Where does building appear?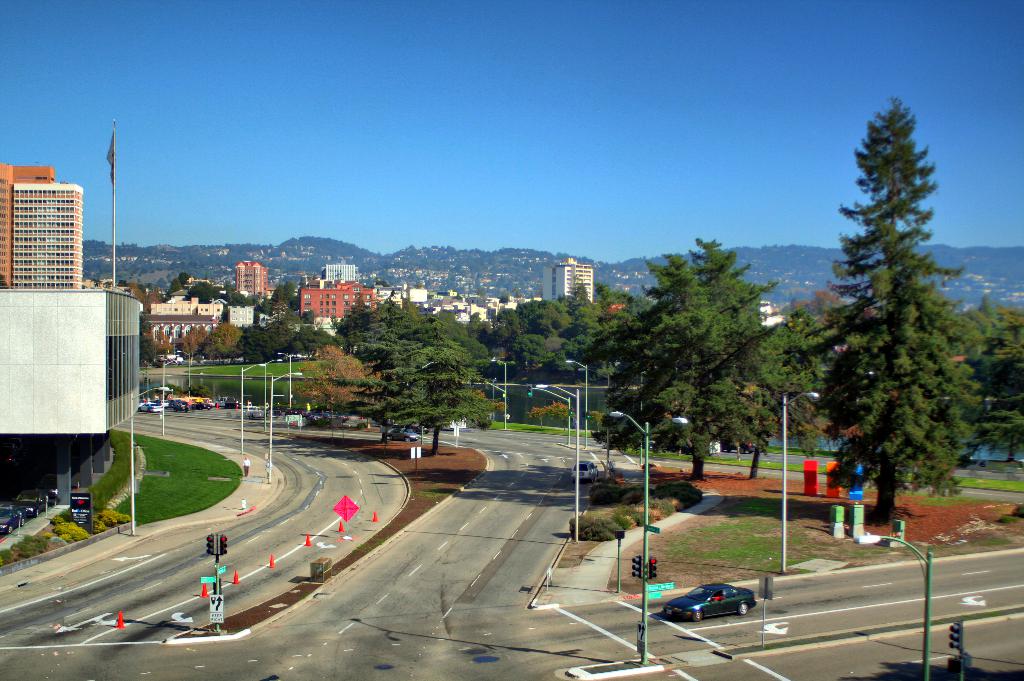
Appears at [x1=0, y1=160, x2=52, y2=288].
